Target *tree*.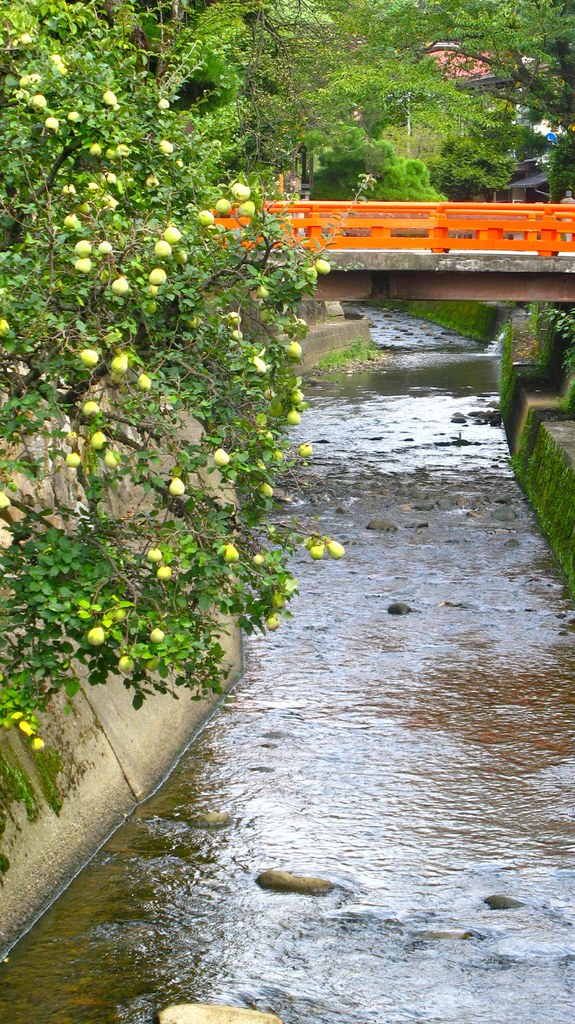
Target region: (215,0,519,226).
